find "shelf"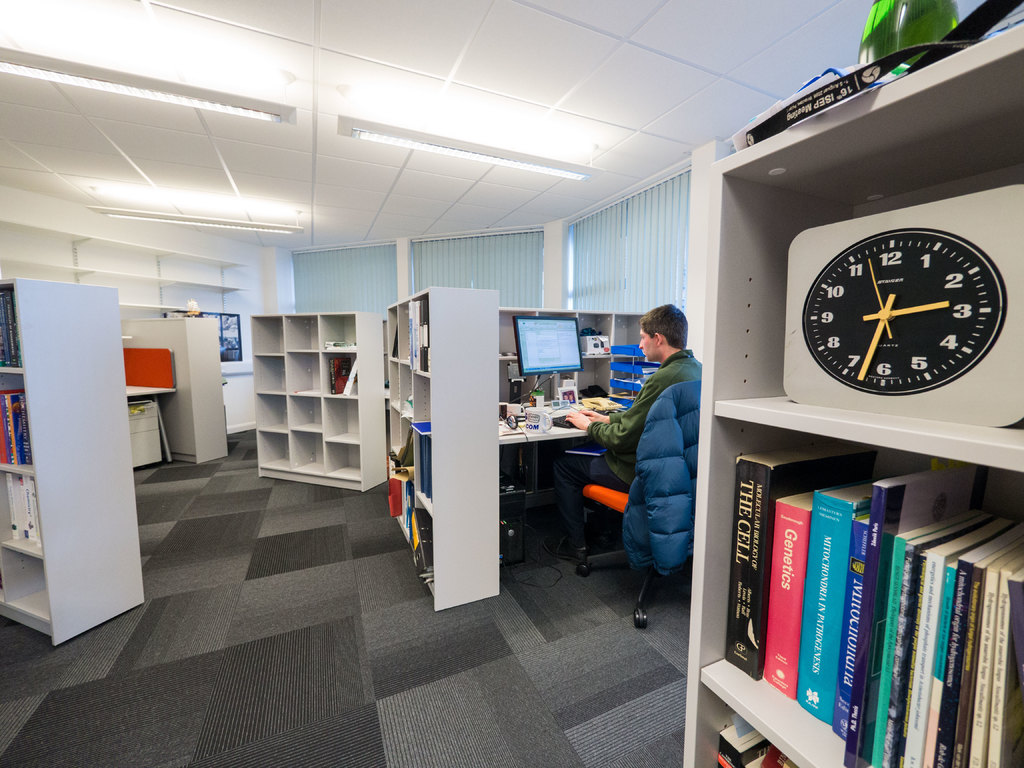
x1=234, y1=314, x2=374, y2=498
